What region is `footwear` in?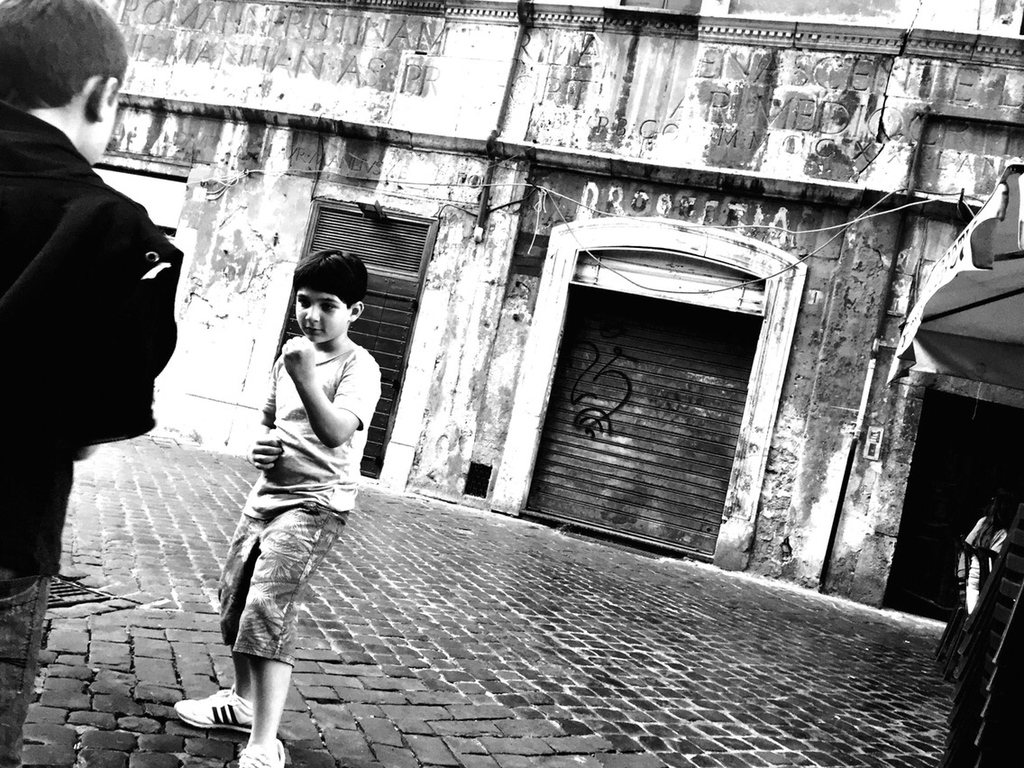
[237,736,284,767].
